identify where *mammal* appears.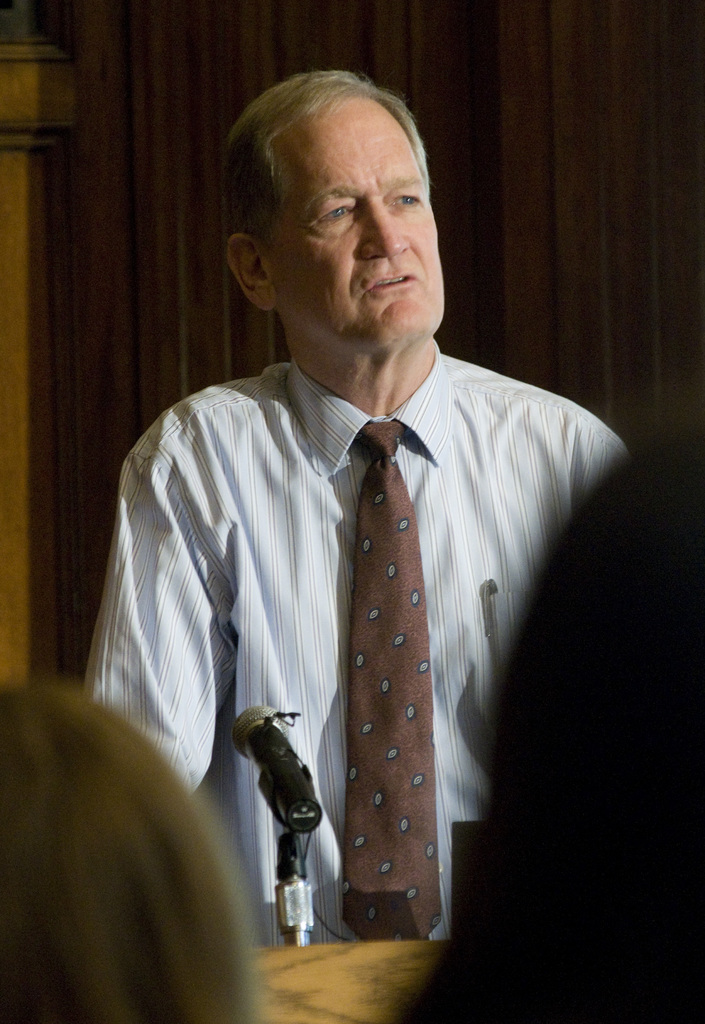
Appears at select_region(91, 81, 622, 987).
